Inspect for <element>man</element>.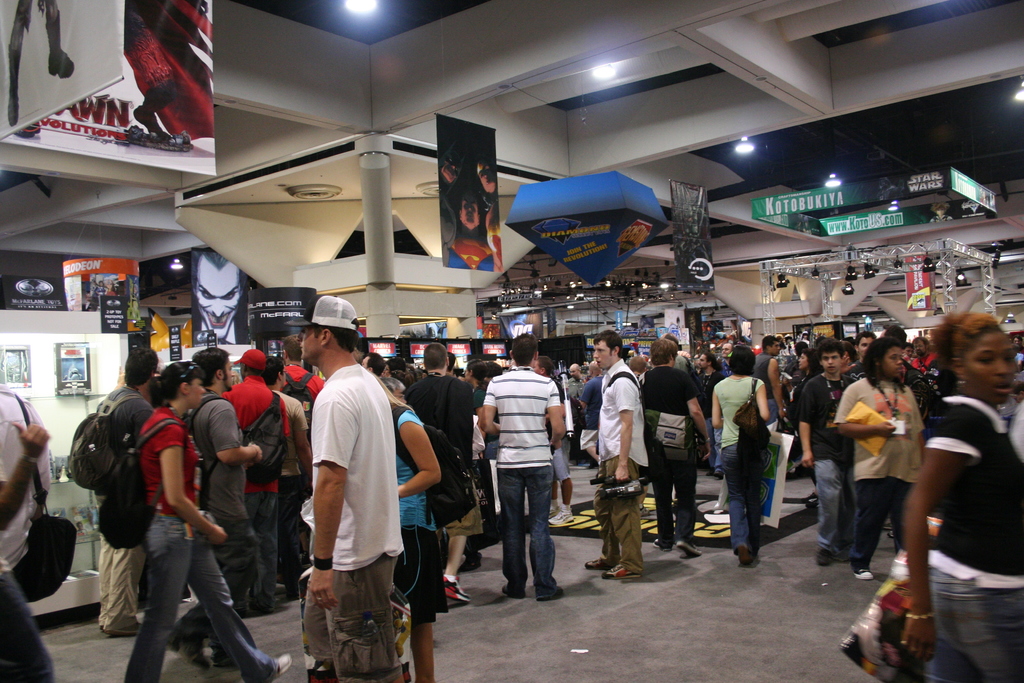
Inspection: {"x1": 281, "y1": 302, "x2": 408, "y2": 682}.
